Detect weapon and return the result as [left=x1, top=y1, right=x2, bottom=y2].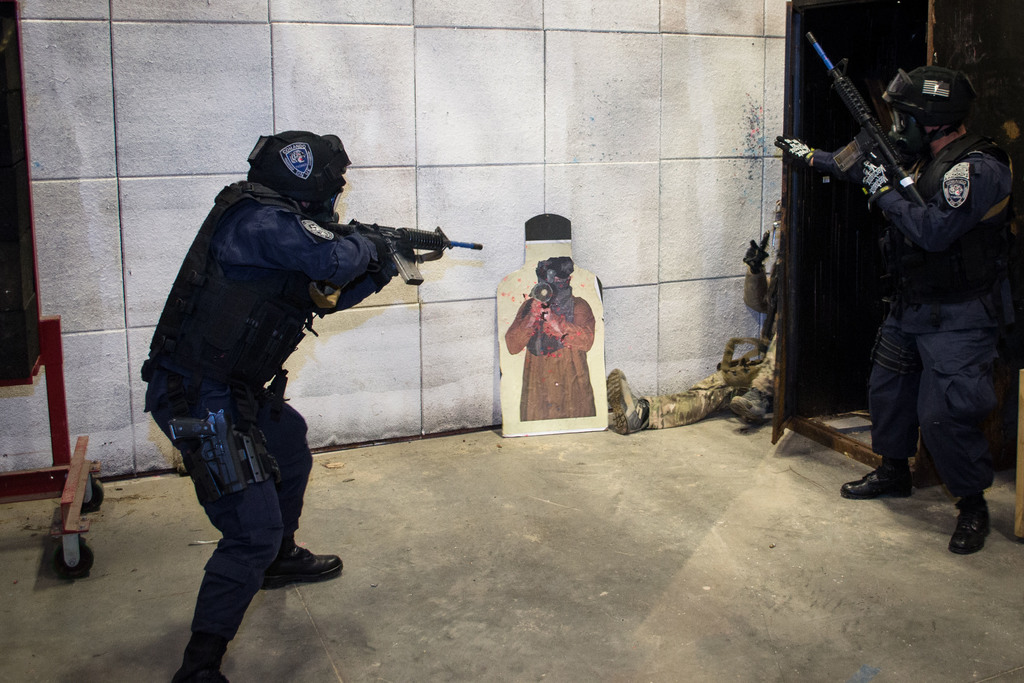
[left=530, top=280, right=553, bottom=308].
